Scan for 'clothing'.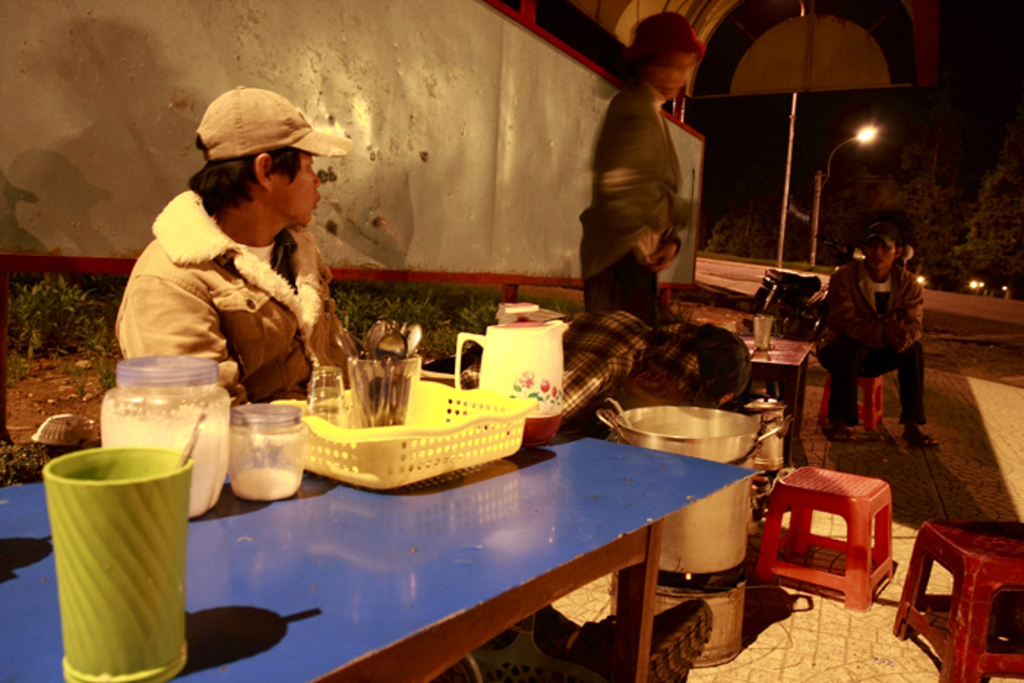
Scan result: box=[116, 187, 351, 404].
